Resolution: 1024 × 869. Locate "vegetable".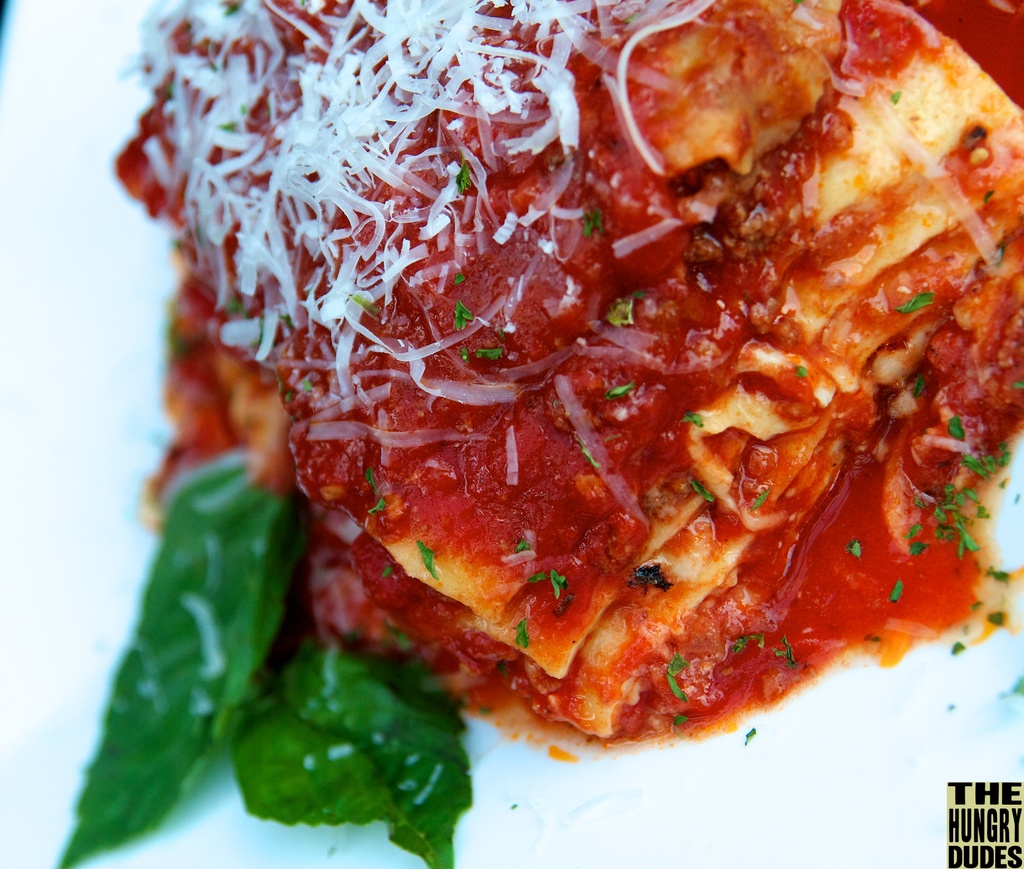
<region>454, 304, 472, 331</region>.
